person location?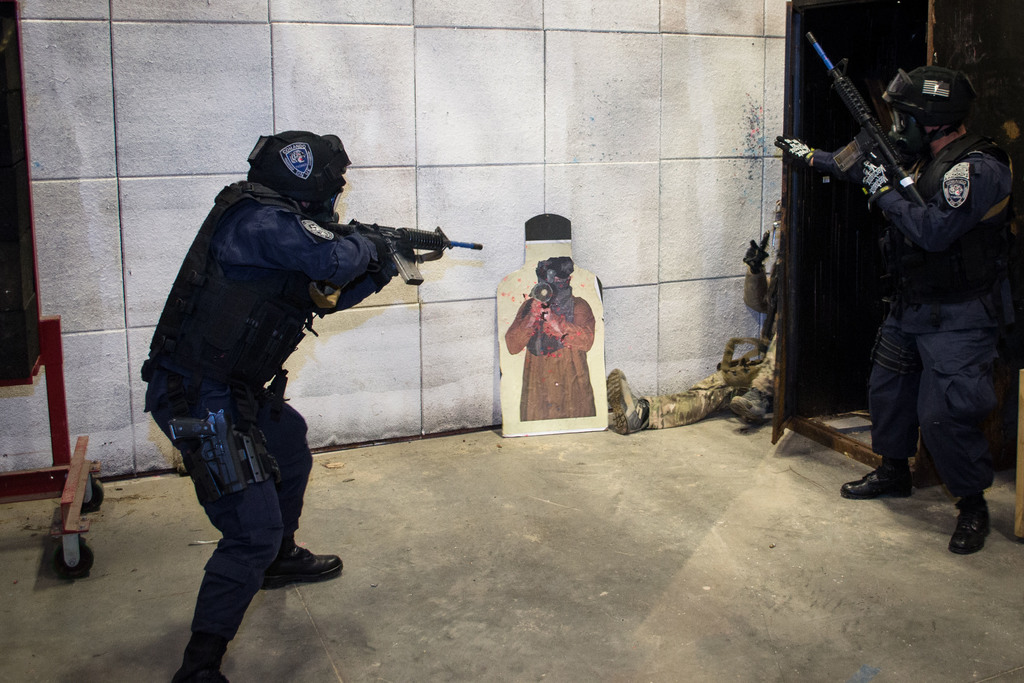
l=501, t=256, r=591, b=411
